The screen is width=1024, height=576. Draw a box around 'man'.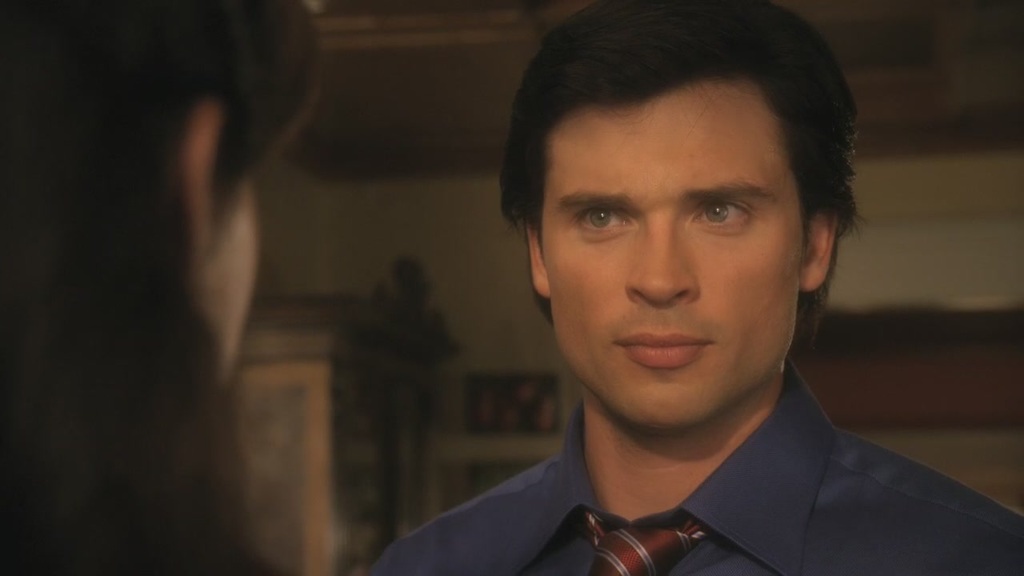
rect(371, 29, 1023, 575).
